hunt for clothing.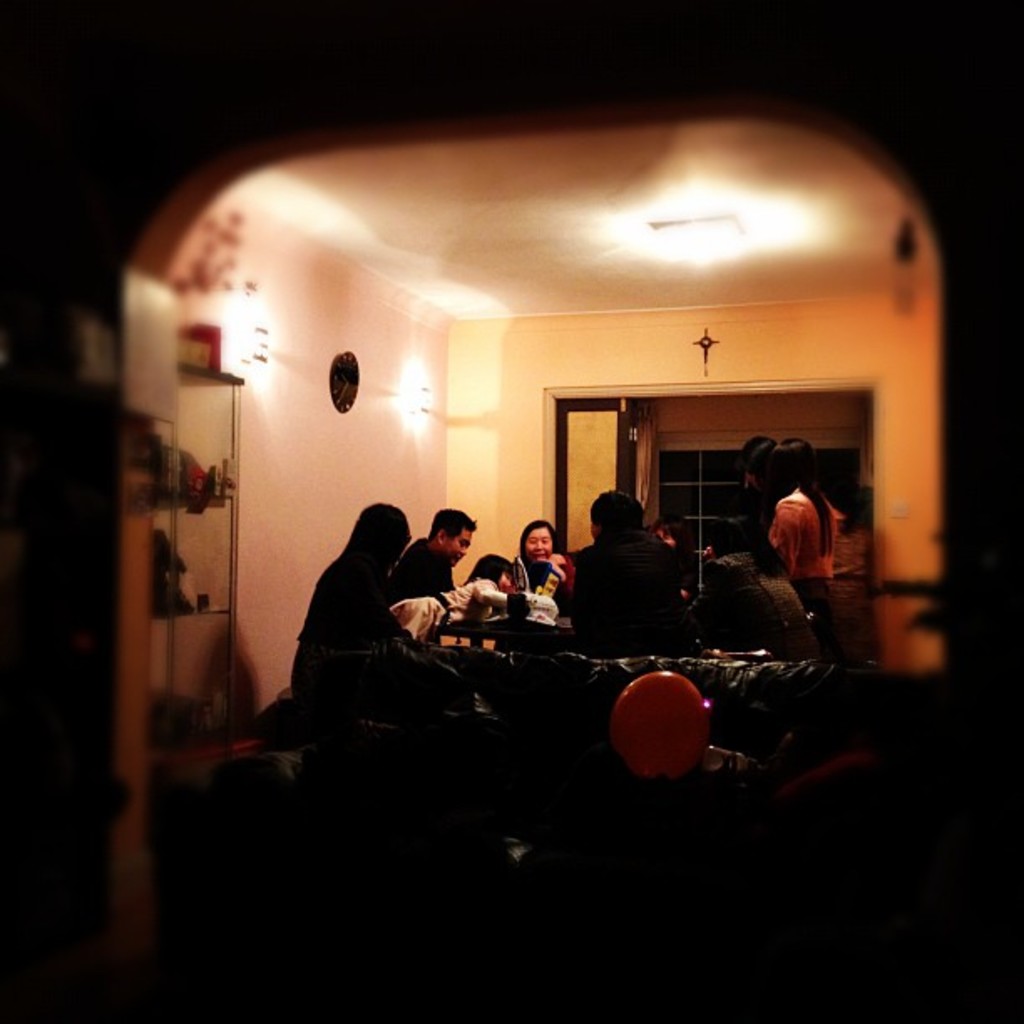
Hunted down at l=402, t=571, r=502, b=639.
